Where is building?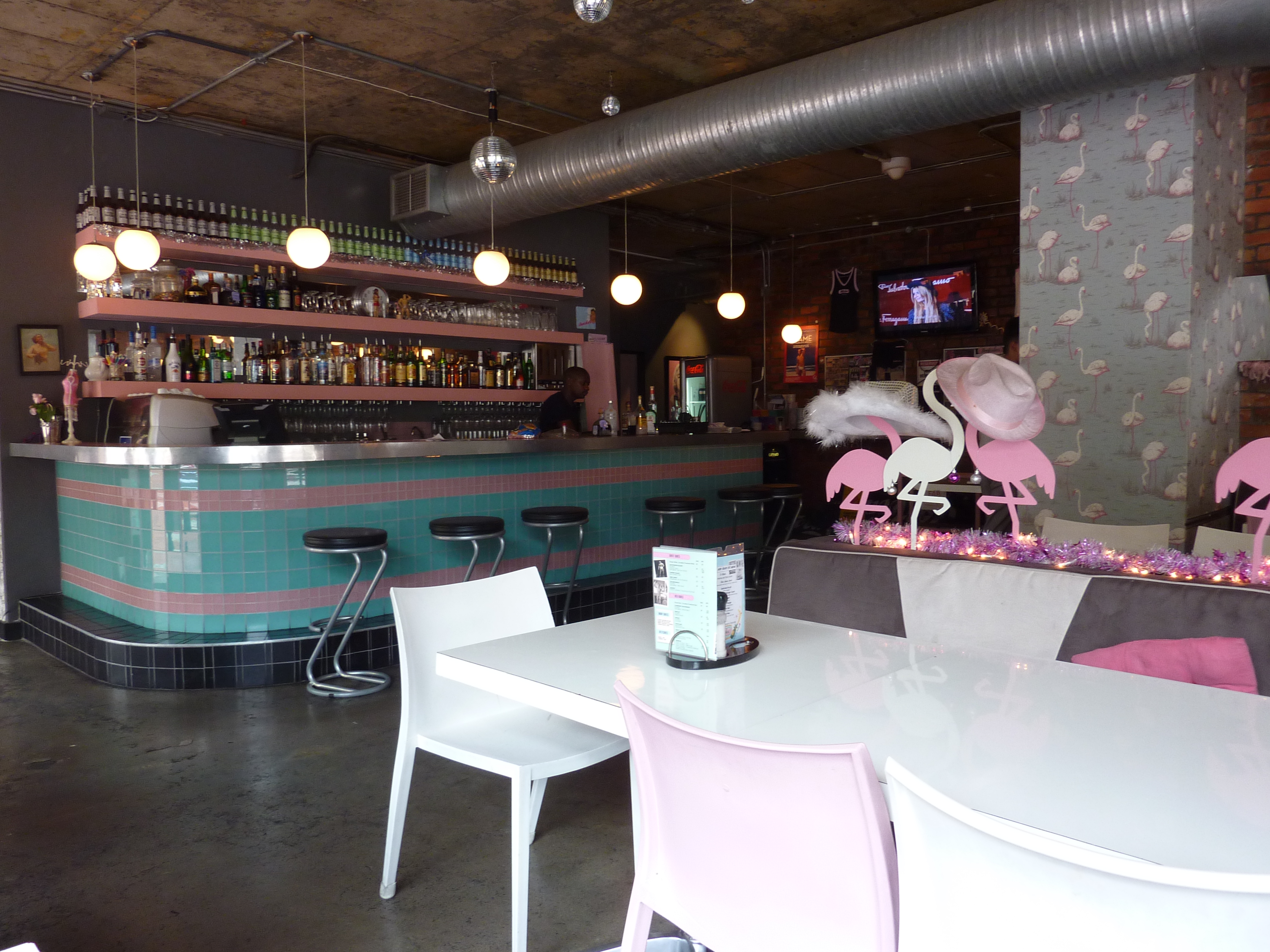
x1=0, y1=0, x2=442, y2=331.
